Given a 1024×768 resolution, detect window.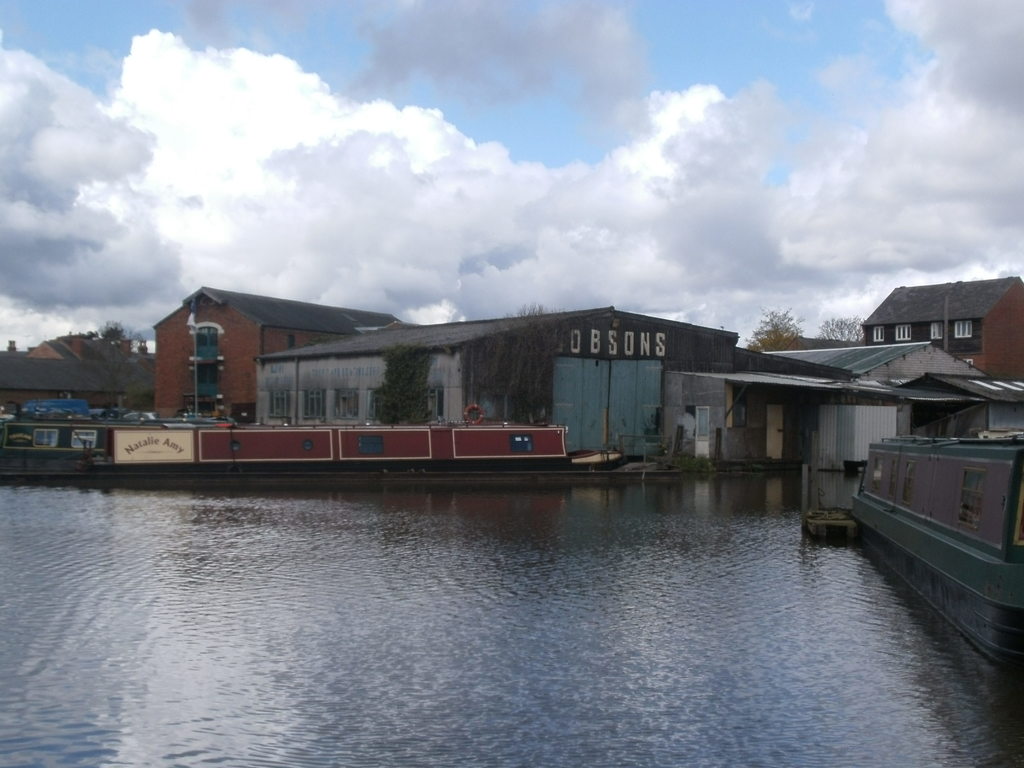
select_region(361, 388, 376, 420).
